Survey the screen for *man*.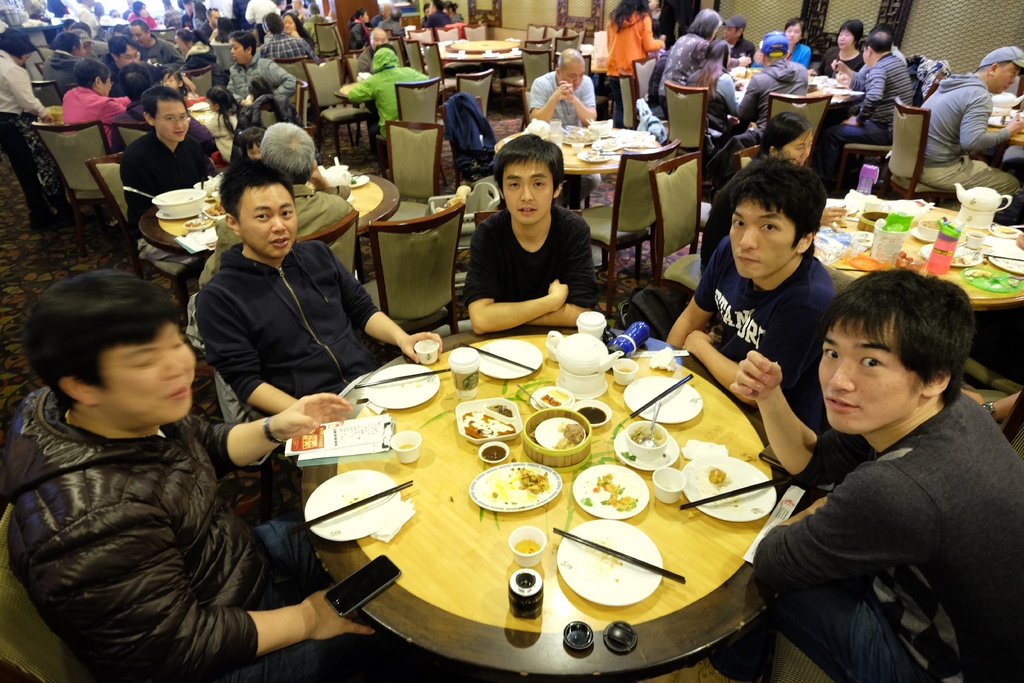
Survey found: [left=223, top=32, right=298, bottom=108].
